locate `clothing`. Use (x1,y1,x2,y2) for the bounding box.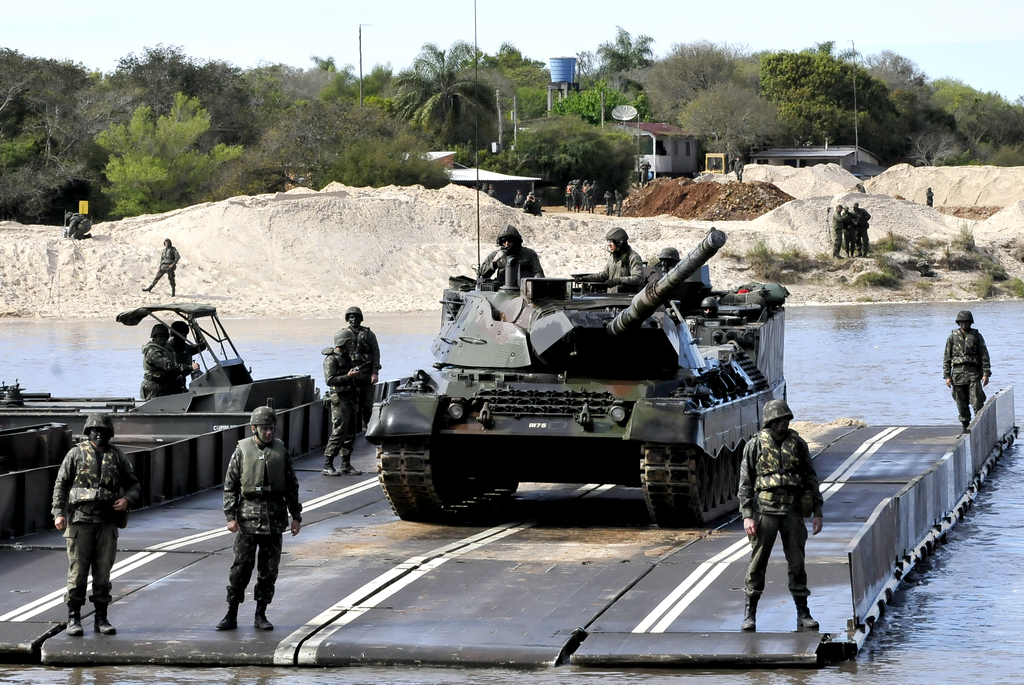
(941,328,987,424).
